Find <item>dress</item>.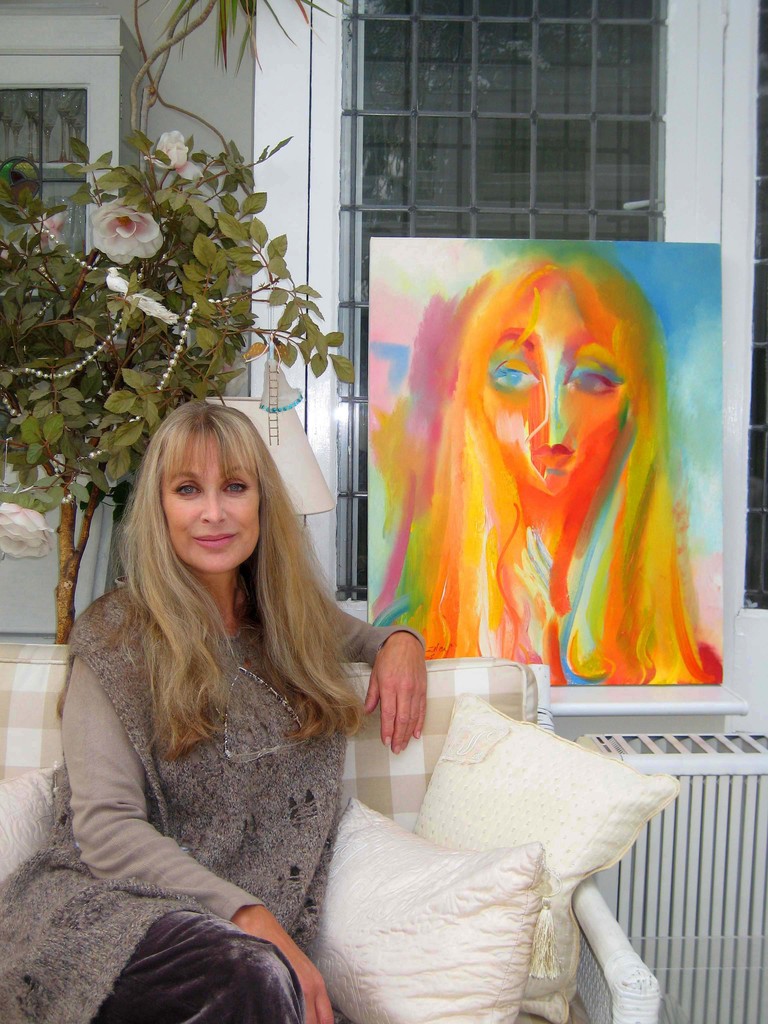
x1=0 y1=572 x2=437 y2=1023.
